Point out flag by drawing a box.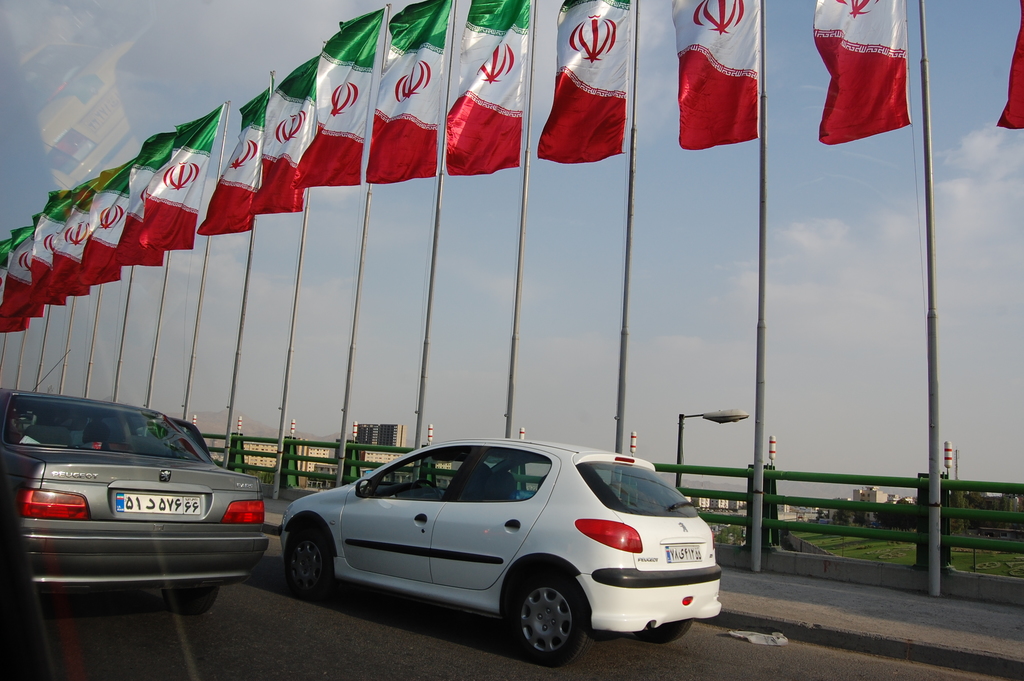
{"left": 108, "top": 138, "right": 186, "bottom": 265}.
